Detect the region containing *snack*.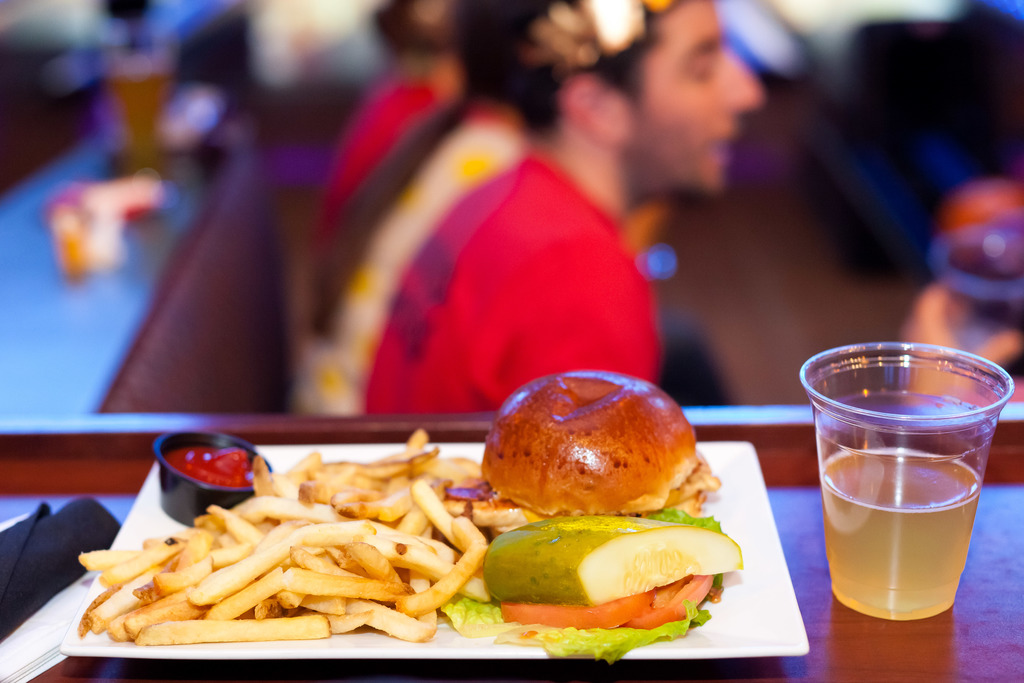
box(475, 366, 721, 514).
